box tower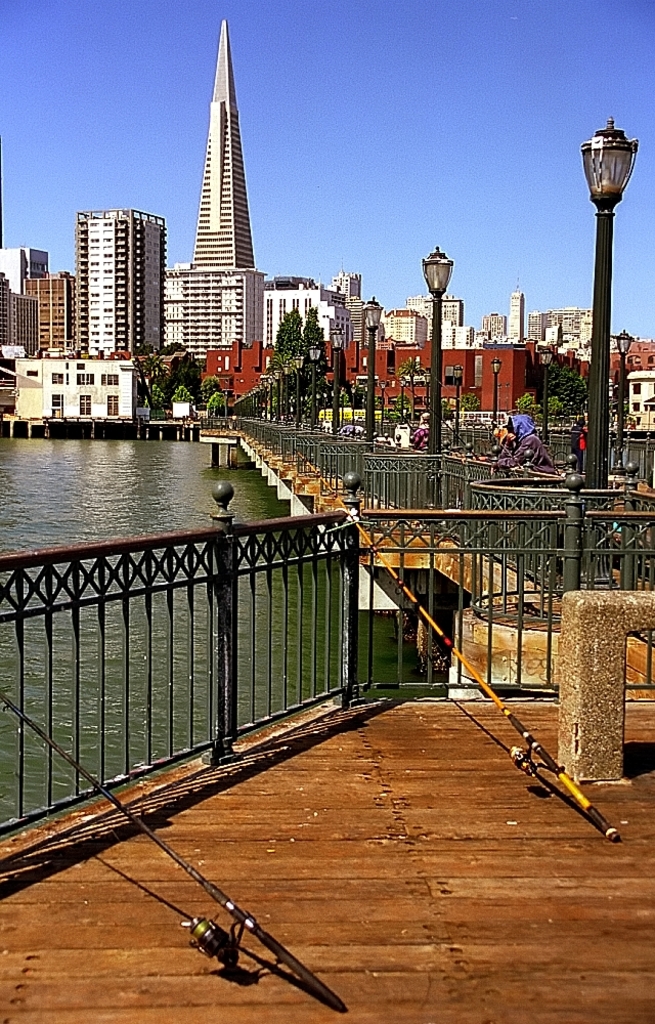
box(71, 205, 167, 351)
